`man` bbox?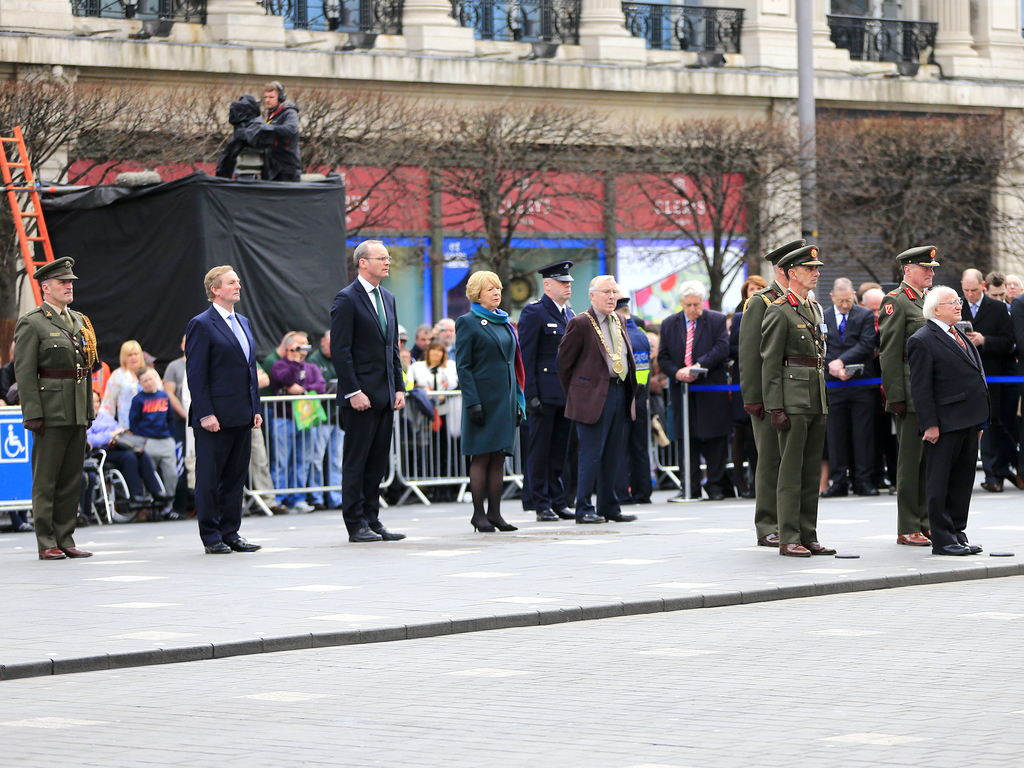
detection(953, 267, 1004, 496)
